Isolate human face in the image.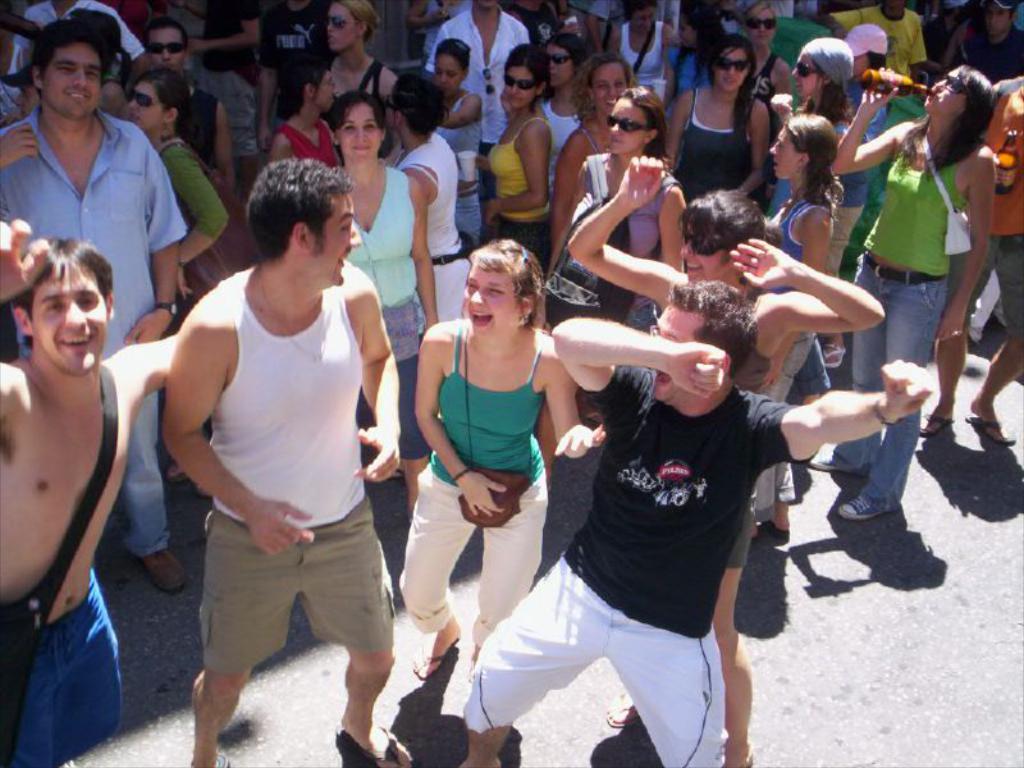
Isolated region: Rect(602, 92, 646, 152).
